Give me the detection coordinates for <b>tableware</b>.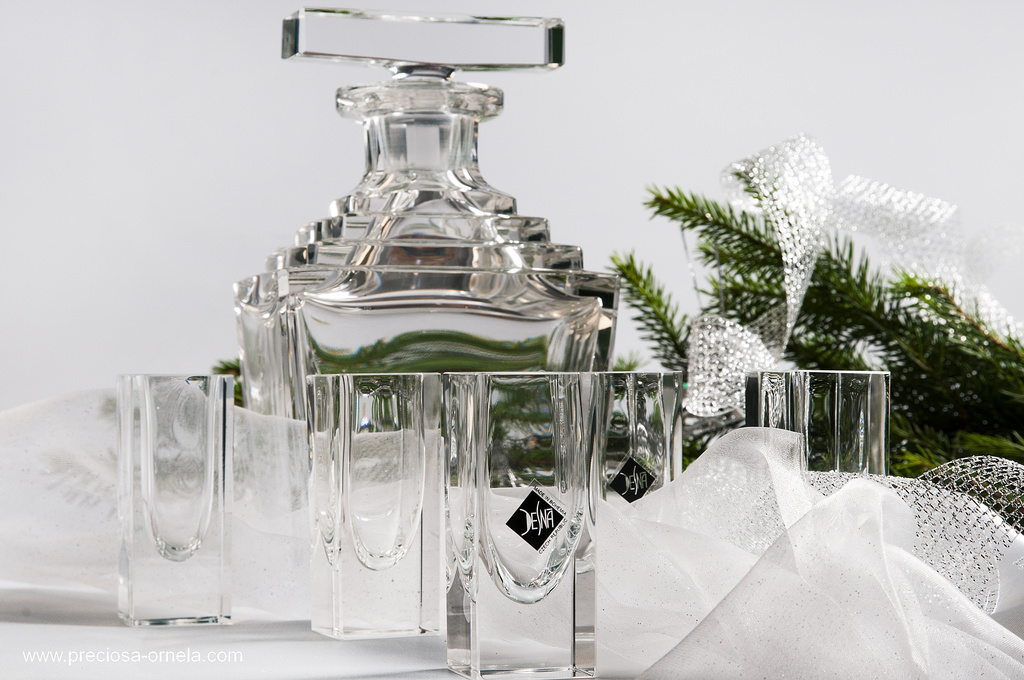
box(100, 363, 223, 644).
